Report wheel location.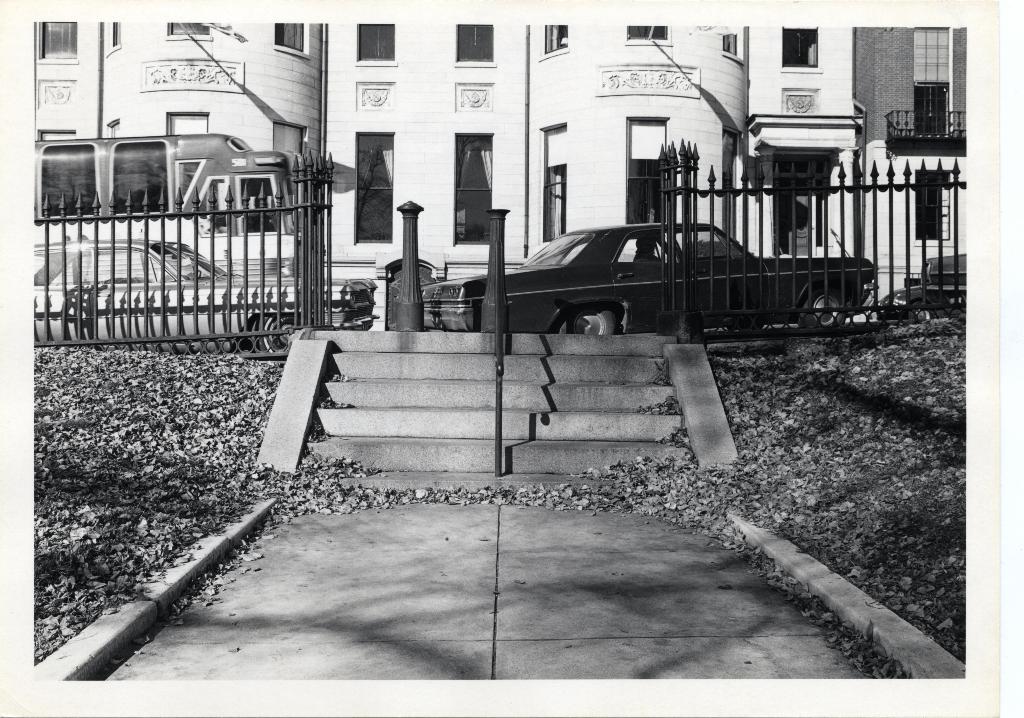
Report: (left=559, top=303, right=615, bottom=337).
